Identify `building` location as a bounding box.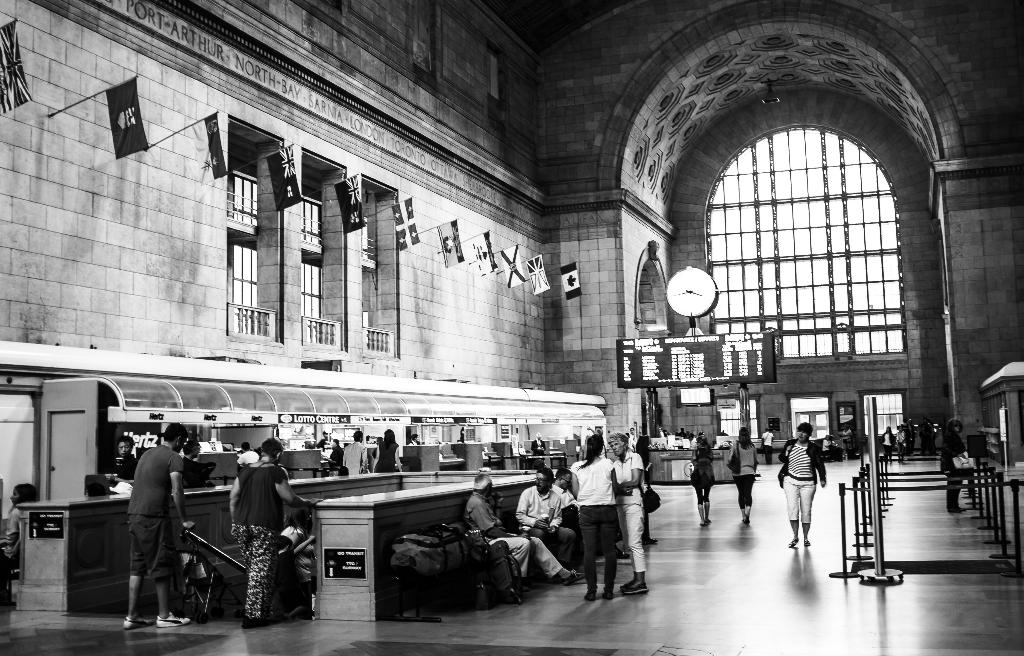
0/0/1023/655.
